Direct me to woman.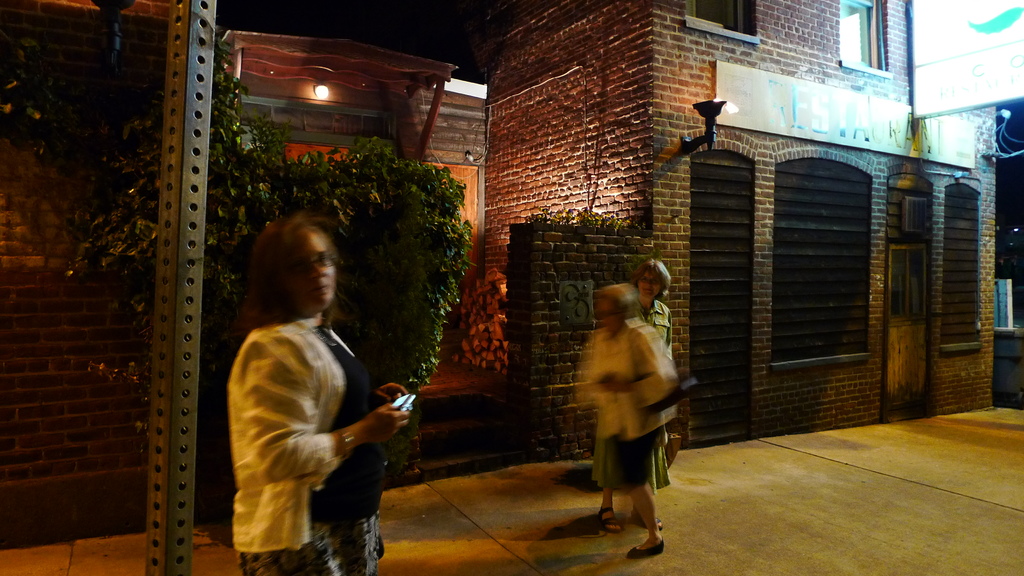
Direction: <box>582,282,671,568</box>.
